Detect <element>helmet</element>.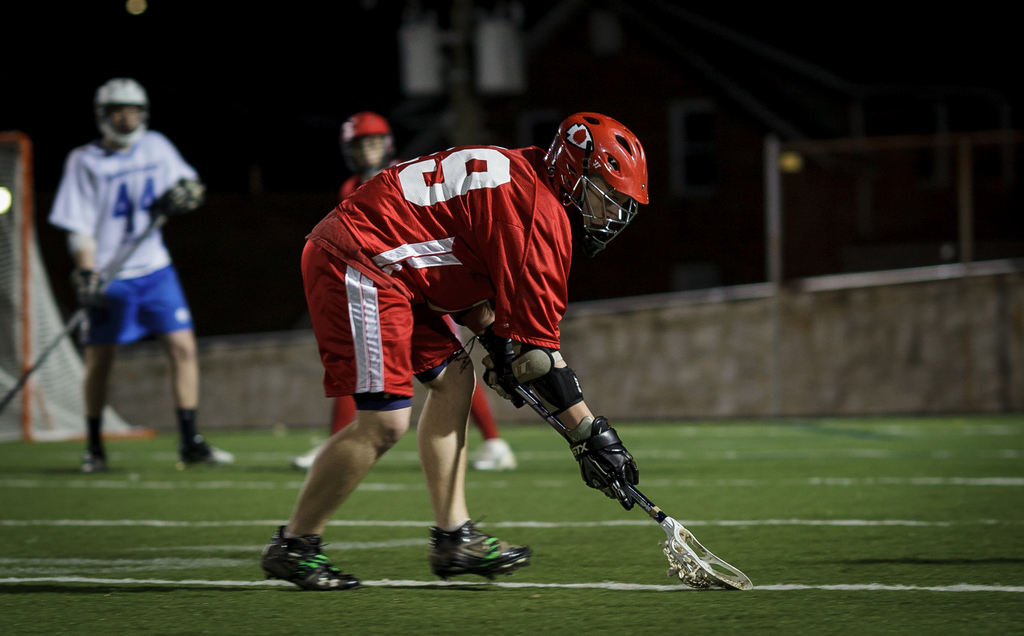
Detected at 93, 77, 148, 150.
